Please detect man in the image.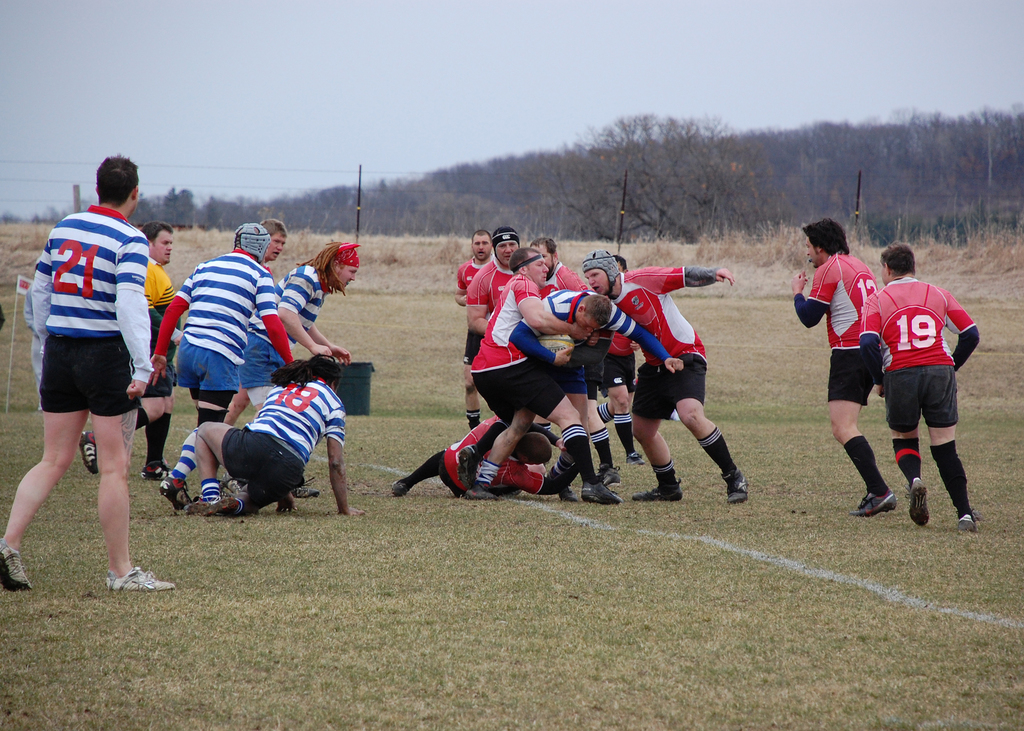
{"left": 788, "top": 217, "right": 900, "bottom": 518}.
